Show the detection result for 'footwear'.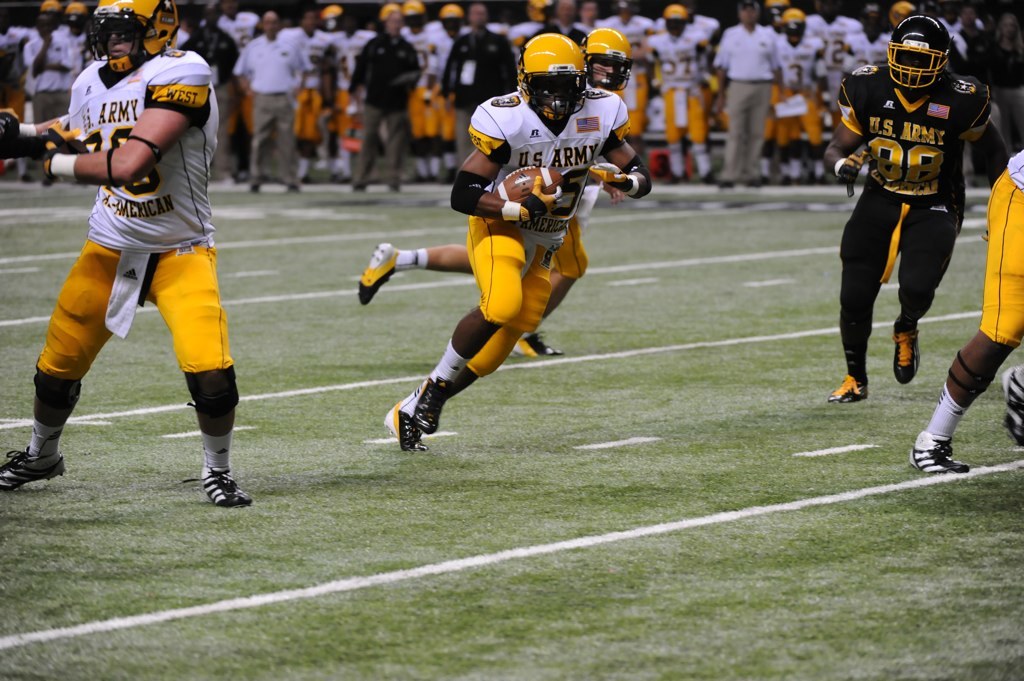
354/185/367/189.
